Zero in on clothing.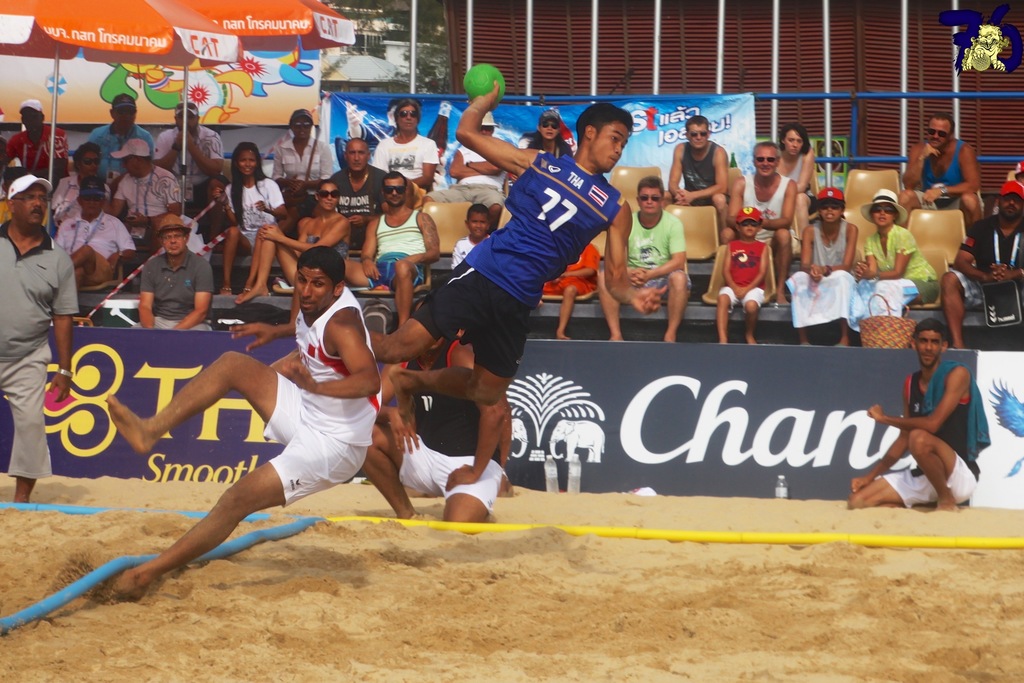
Zeroed in: {"left": 900, "top": 356, "right": 984, "bottom": 506}.
